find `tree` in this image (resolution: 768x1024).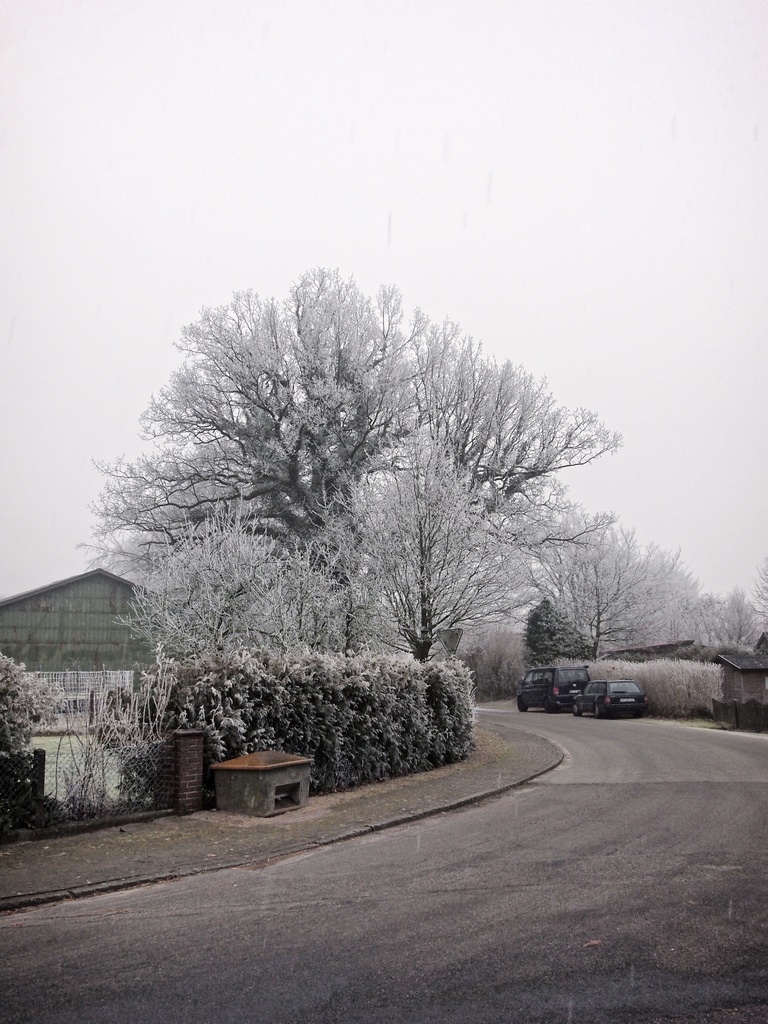
bbox=[697, 579, 746, 647].
